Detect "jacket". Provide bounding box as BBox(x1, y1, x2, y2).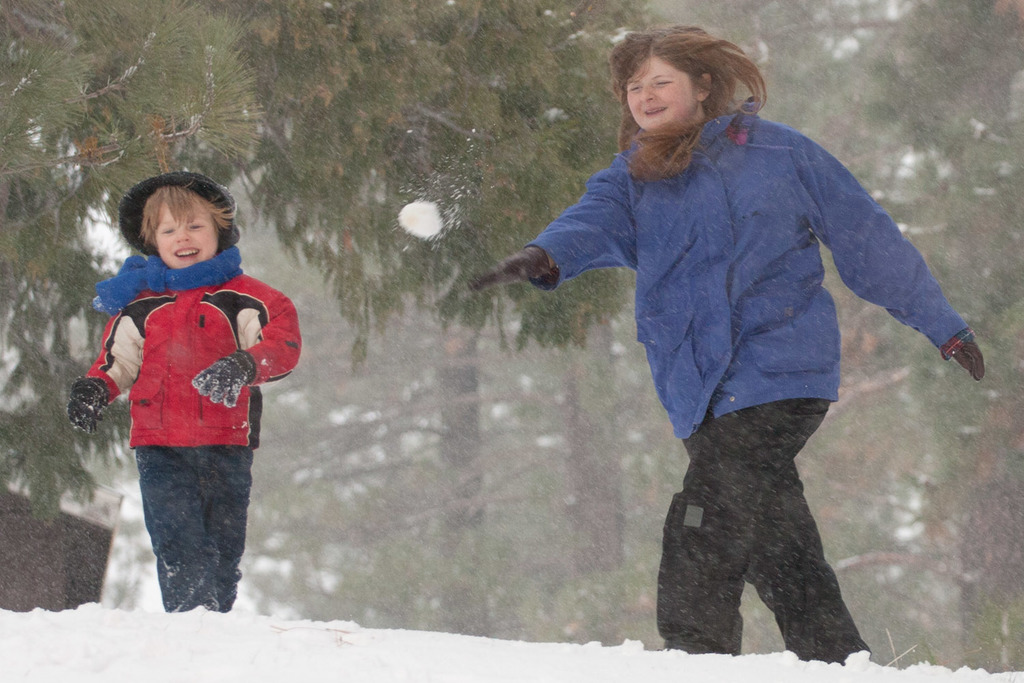
BBox(545, 66, 1005, 428).
